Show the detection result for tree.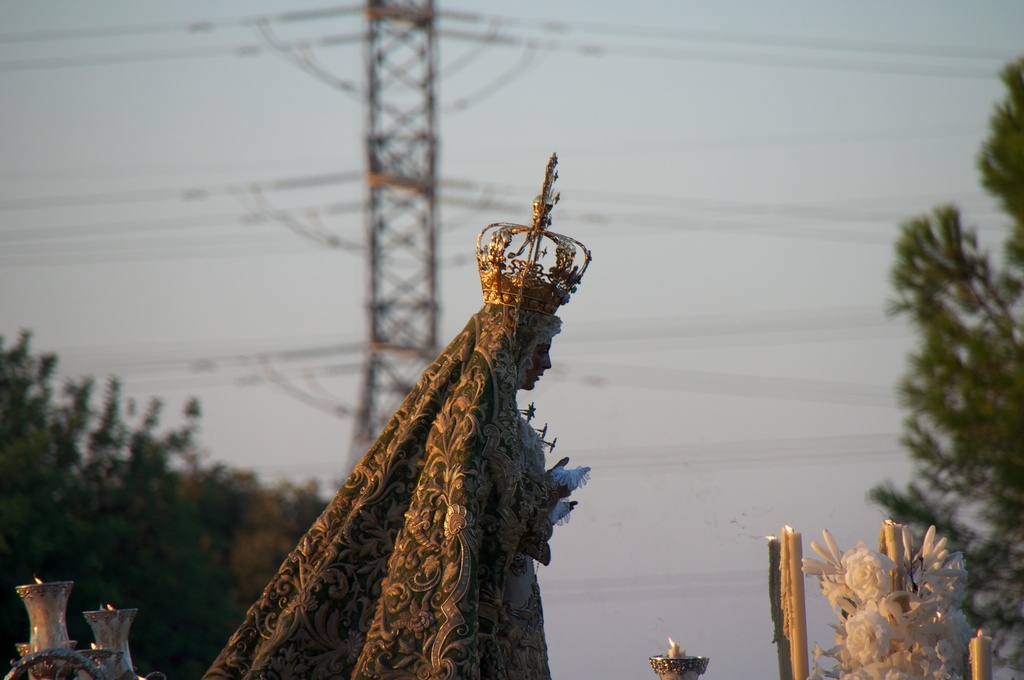
<region>882, 162, 1011, 584</region>.
